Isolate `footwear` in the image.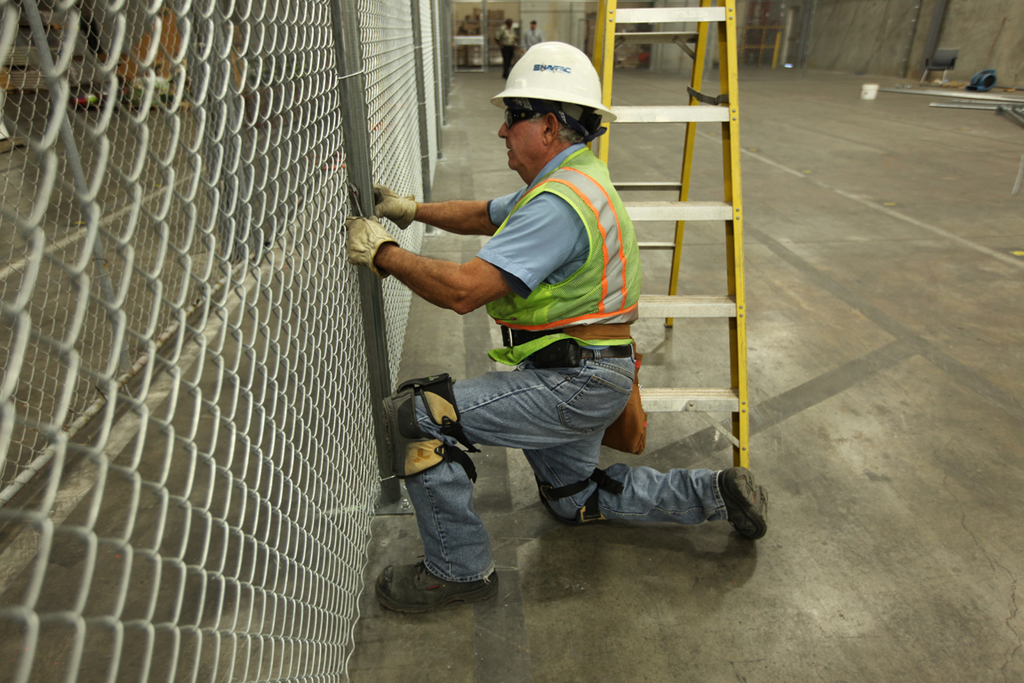
Isolated region: pyautogui.locateOnScreen(720, 471, 774, 548).
